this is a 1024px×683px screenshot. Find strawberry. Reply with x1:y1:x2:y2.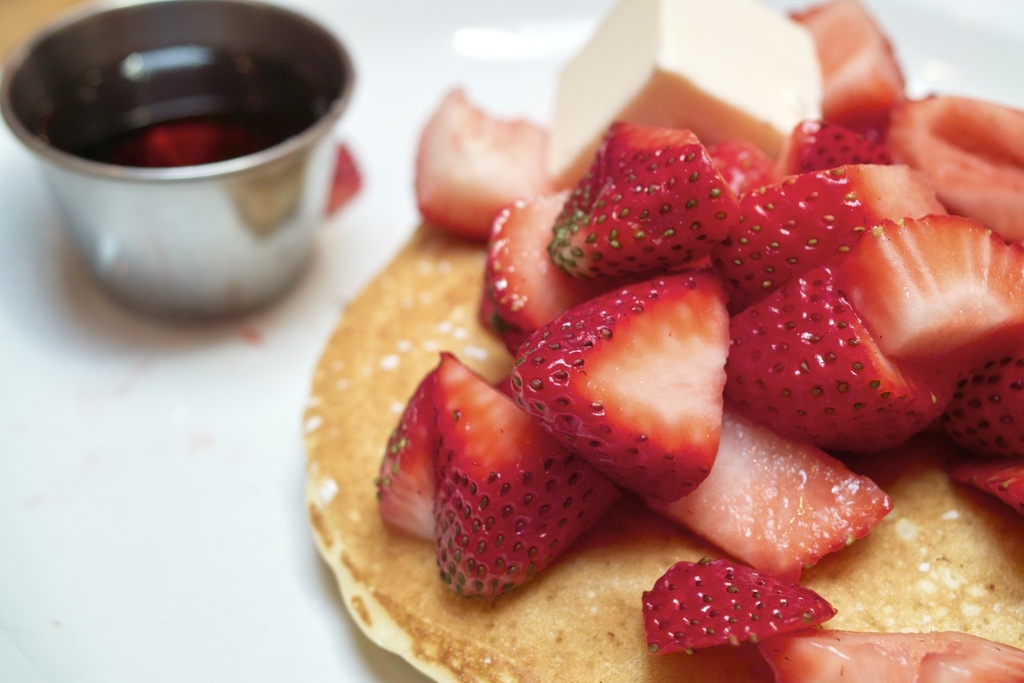
431:348:616:607.
